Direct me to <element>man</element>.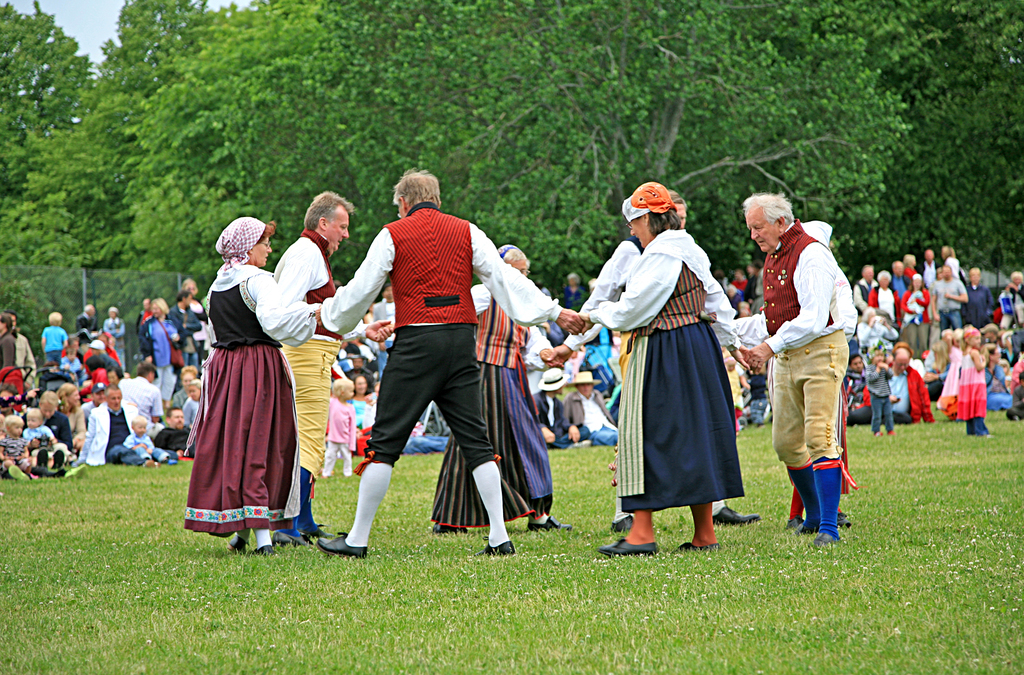
Direction: select_region(743, 262, 762, 304).
